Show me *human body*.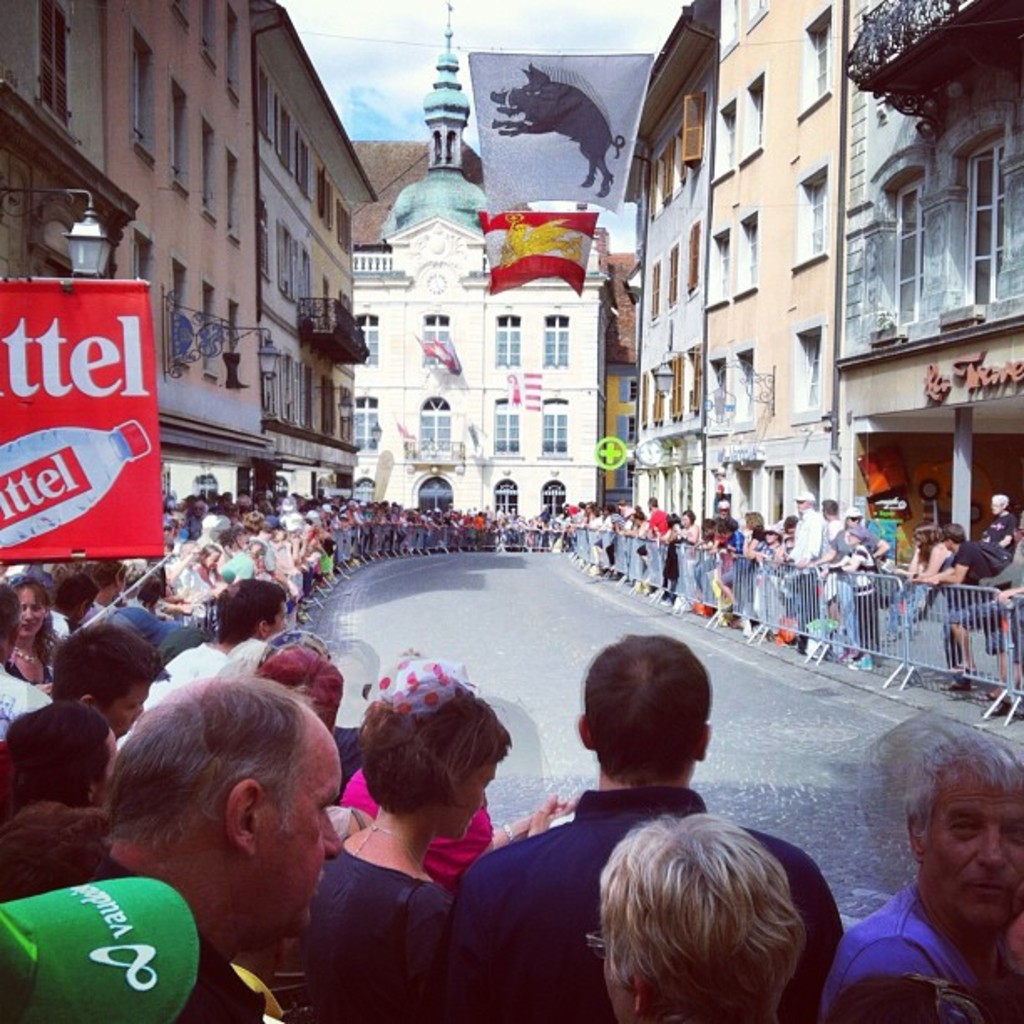
*human body* is here: 144 576 279 713.
